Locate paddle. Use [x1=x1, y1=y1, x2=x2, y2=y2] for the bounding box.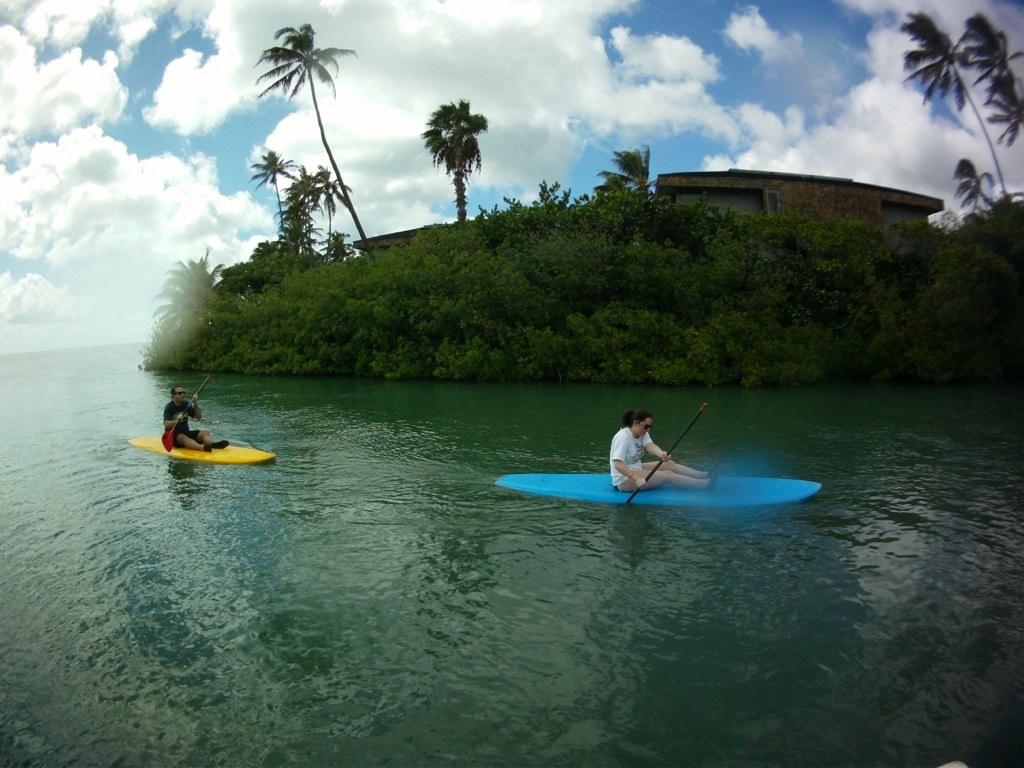
[x1=630, y1=406, x2=708, y2=498].
